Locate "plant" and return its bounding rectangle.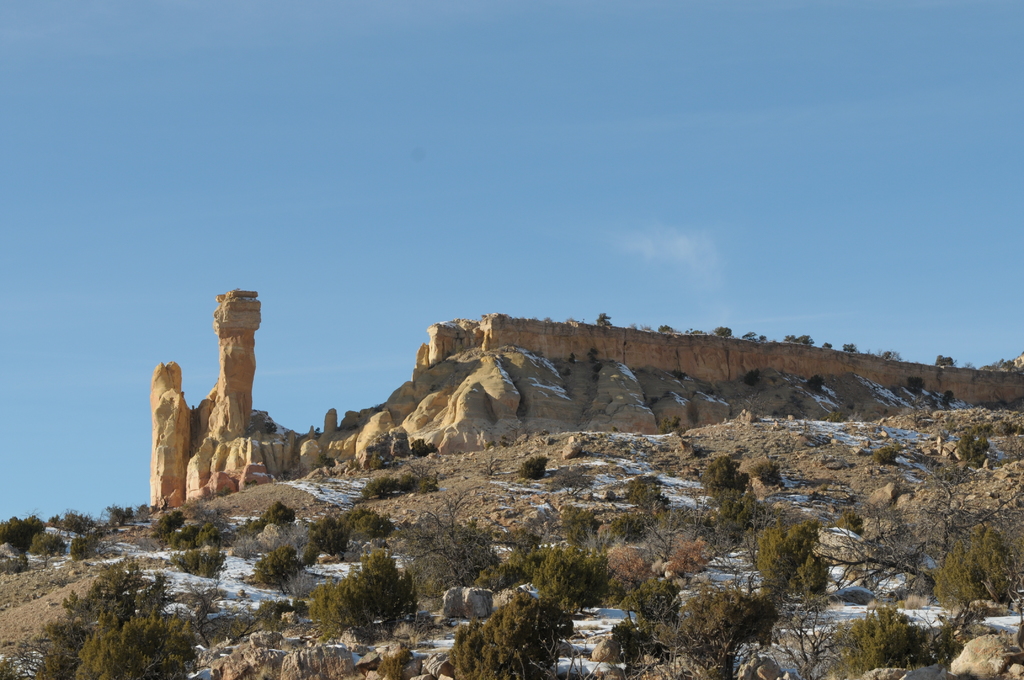
select_region(372, 402, 386, 414).
